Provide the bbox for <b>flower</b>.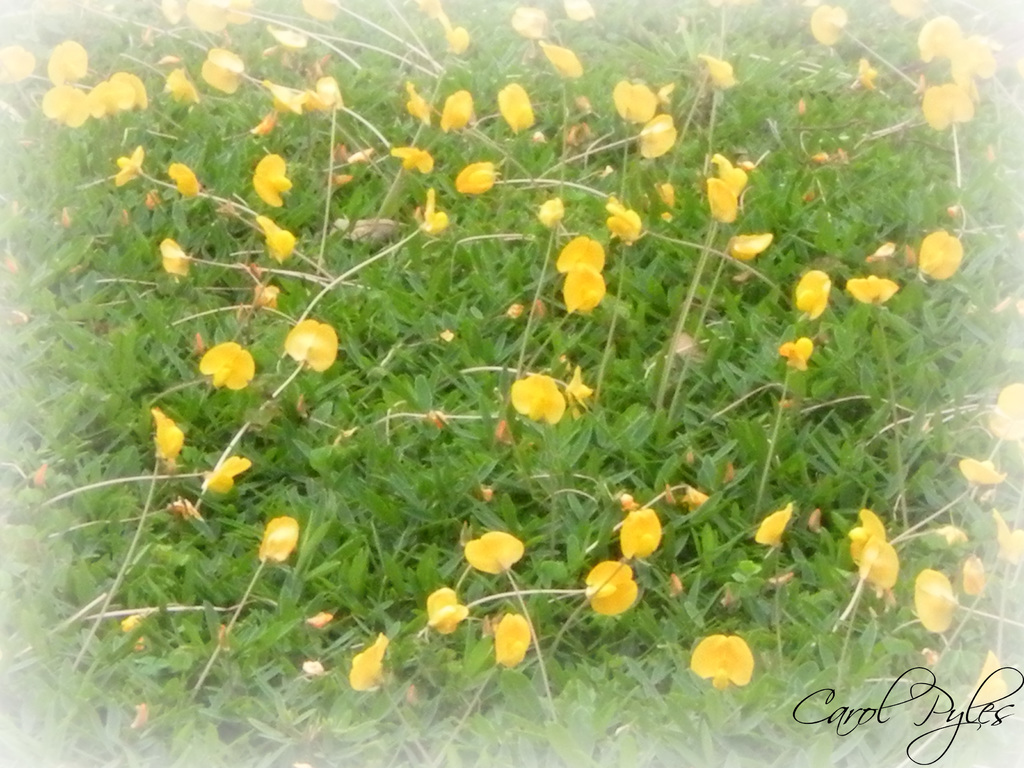
x1=731, y1=234, x2=773, y2=265.
